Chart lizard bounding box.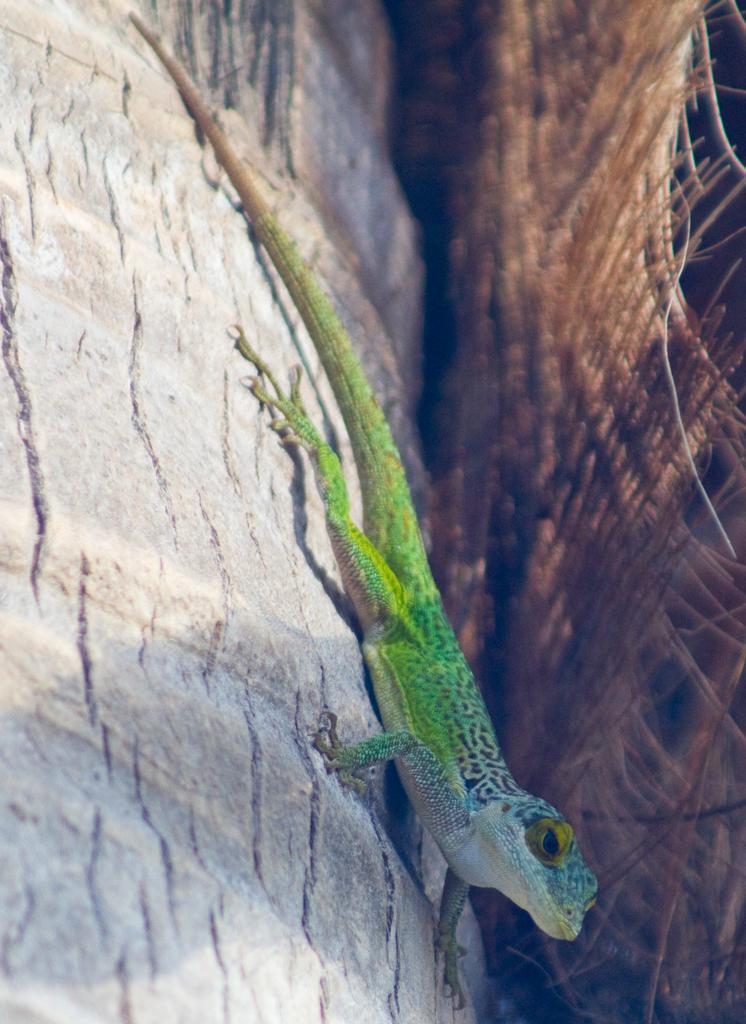
Charted: {"left": 127, "top": 14, "right": 602, "bottom": 1003}.
